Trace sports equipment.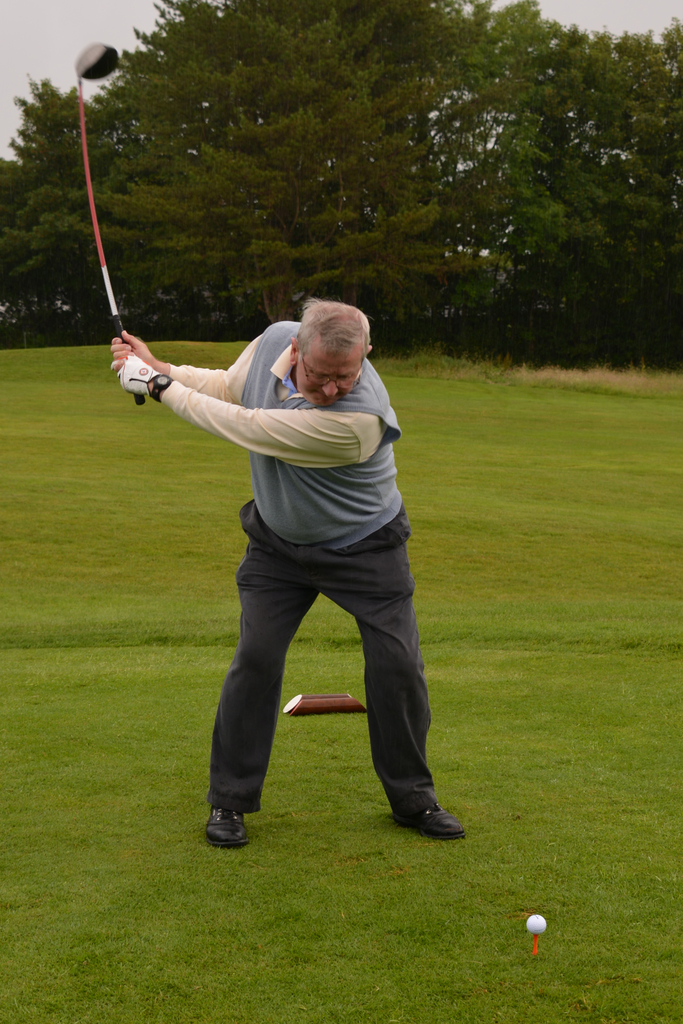
Traced to locate(78, 41, 150, 406).
